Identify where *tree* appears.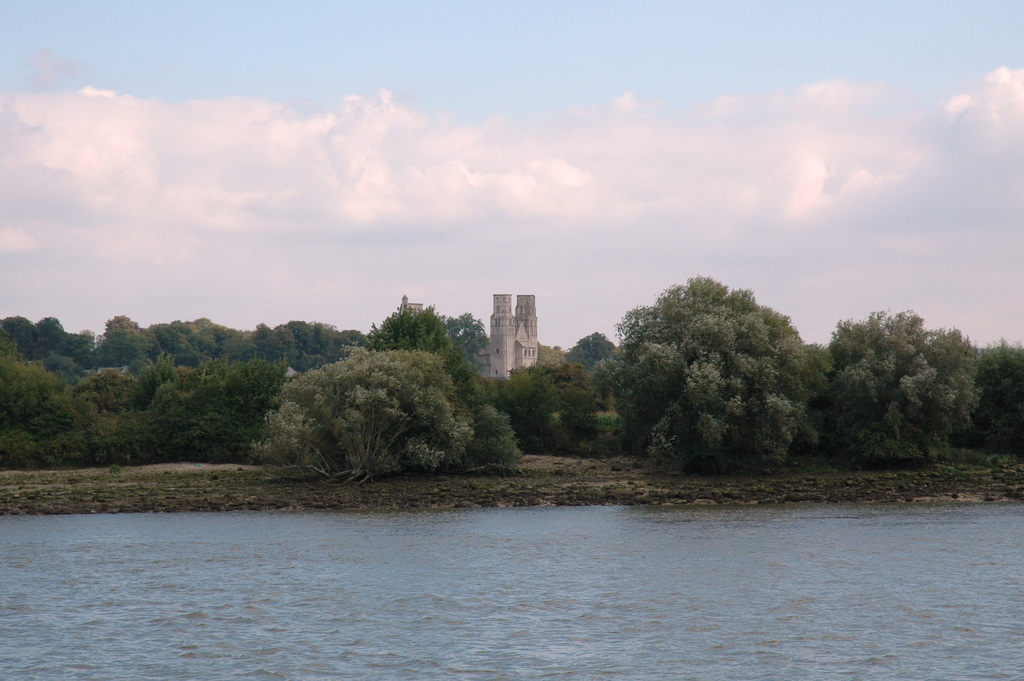
Appears at locate(367, 293, 521, 462).
